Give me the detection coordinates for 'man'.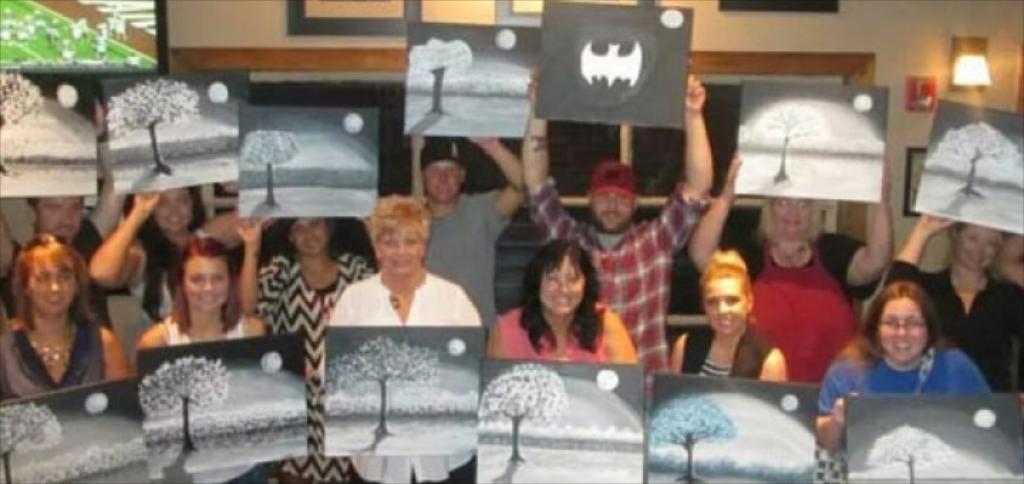
bbox(0, 155, 125, 337).
